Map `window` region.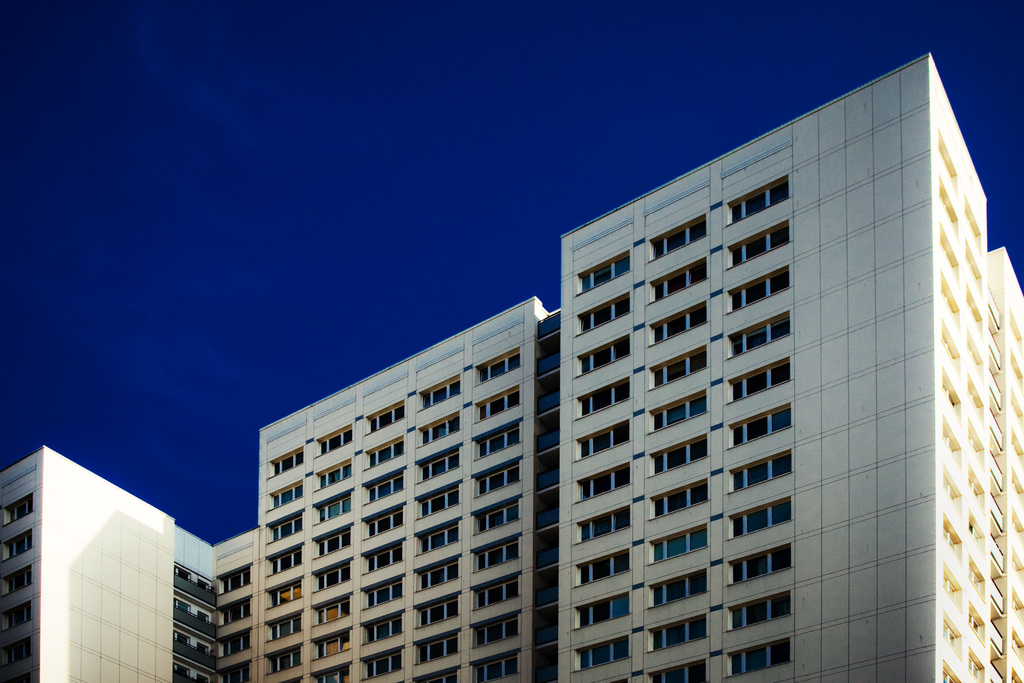
Mapped to (473,611,529,664).
